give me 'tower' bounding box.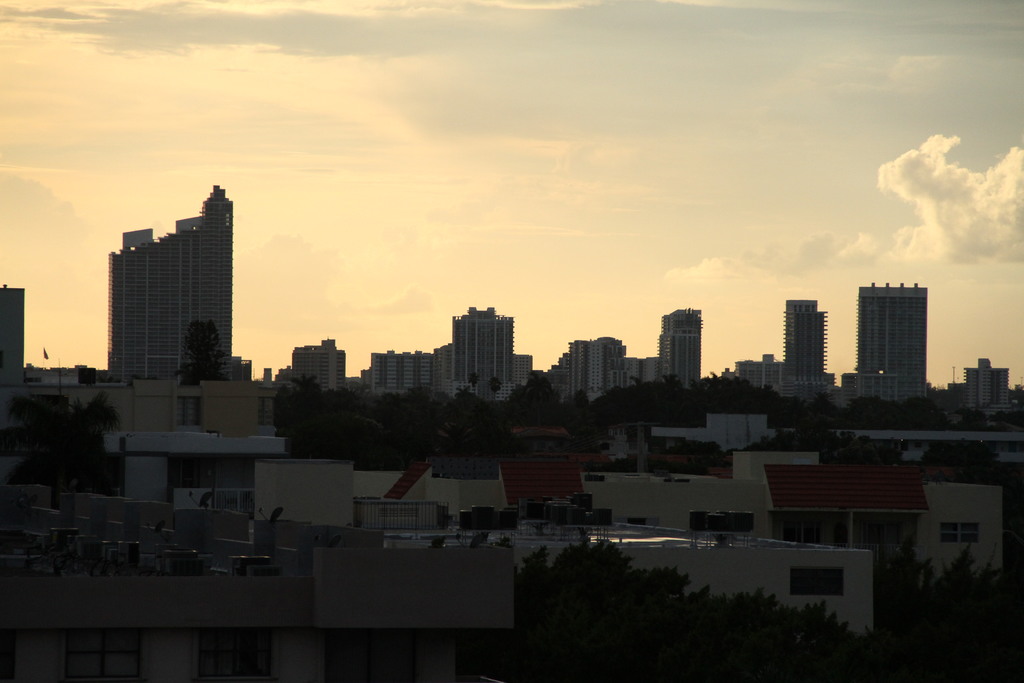
bbox=[659, 309, 697, 384].
